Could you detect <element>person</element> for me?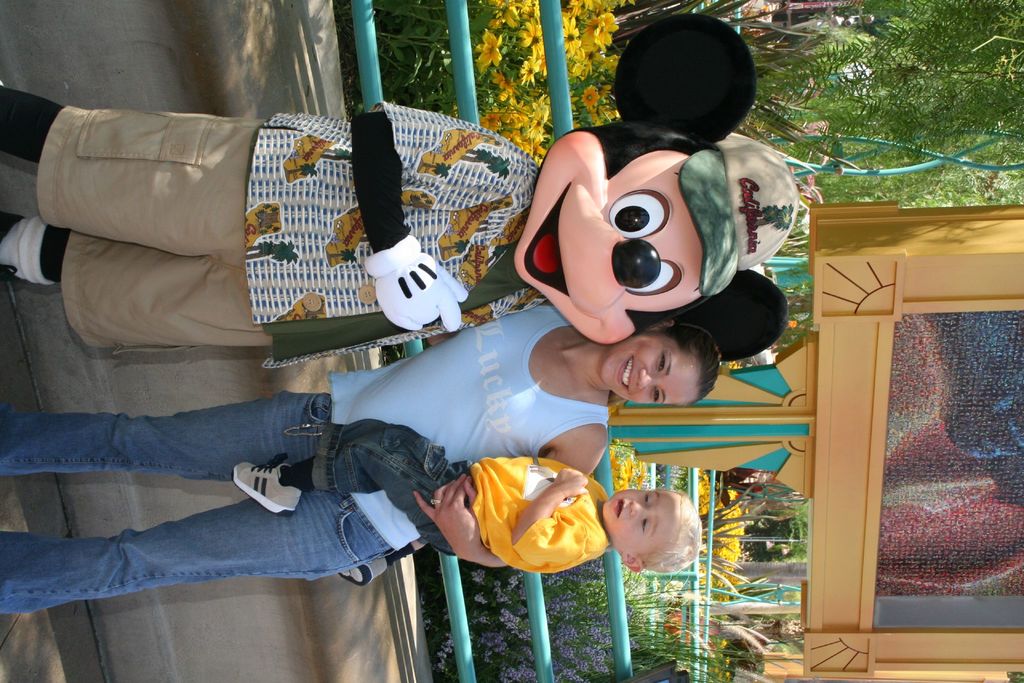
Detection result: bbox=(0, 294, 720, 621).
